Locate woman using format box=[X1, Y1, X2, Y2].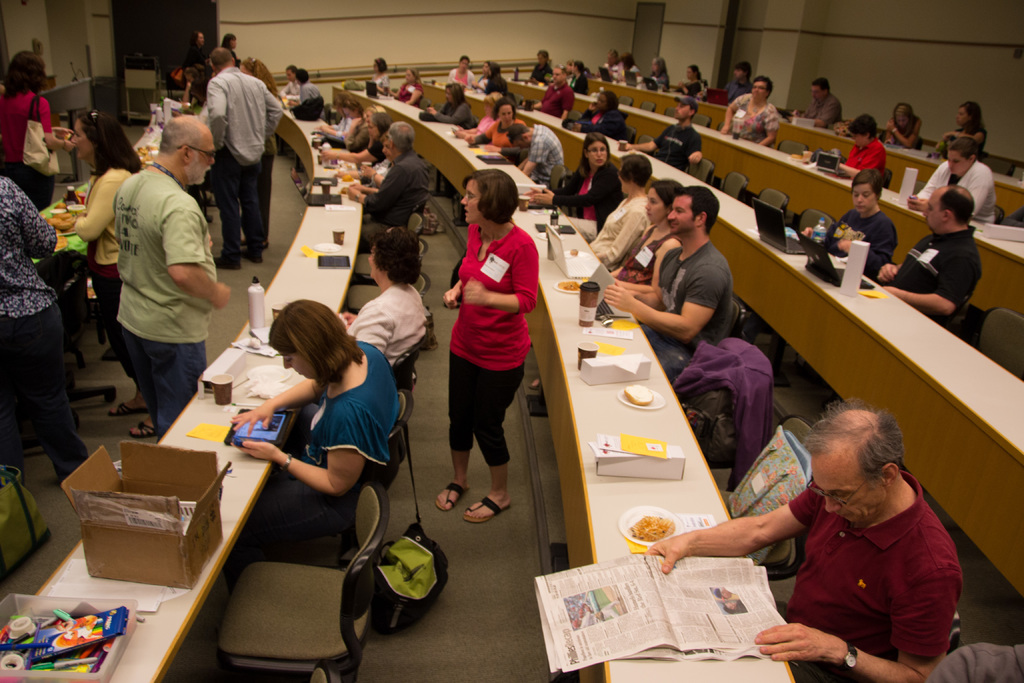
box=[429, 84, 470, 129].
